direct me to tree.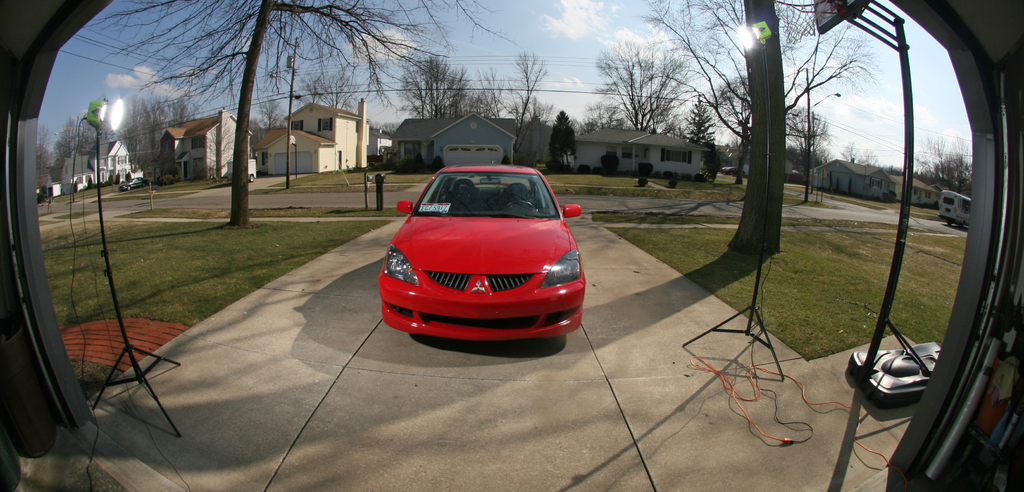
Direction: (left=910, top=127, right=965, bottom=192).
